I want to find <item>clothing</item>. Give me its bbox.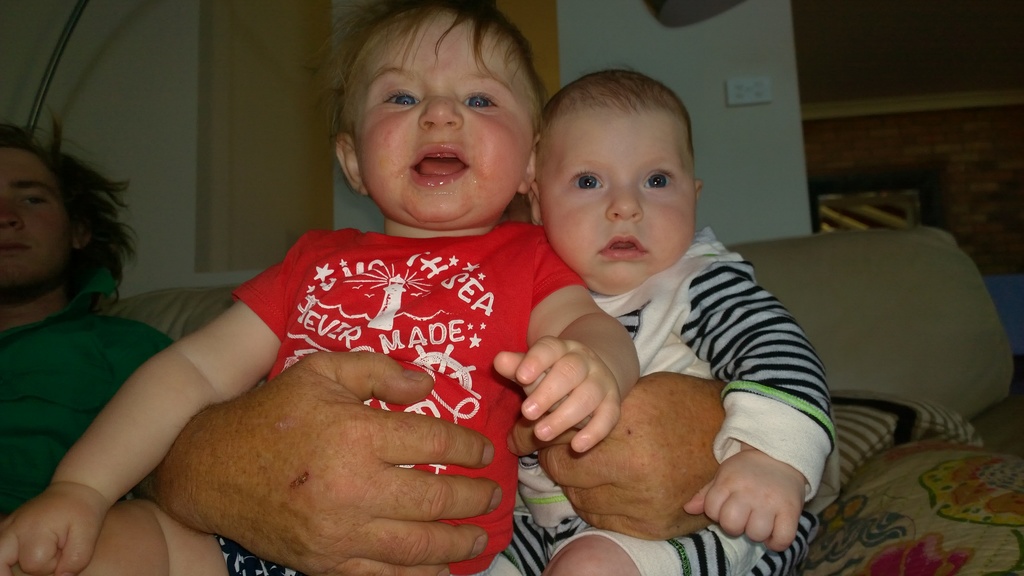
<box>212,532,299,575</box>.
